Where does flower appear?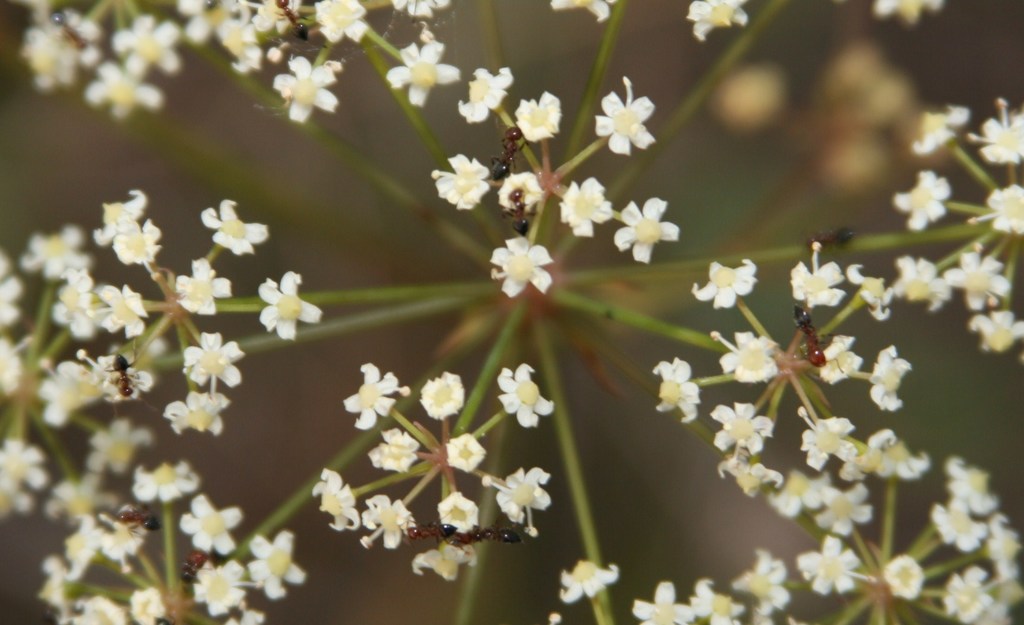
Appears at {"left": 630, "top": 576, "right": 692, "bottom": 624}.
